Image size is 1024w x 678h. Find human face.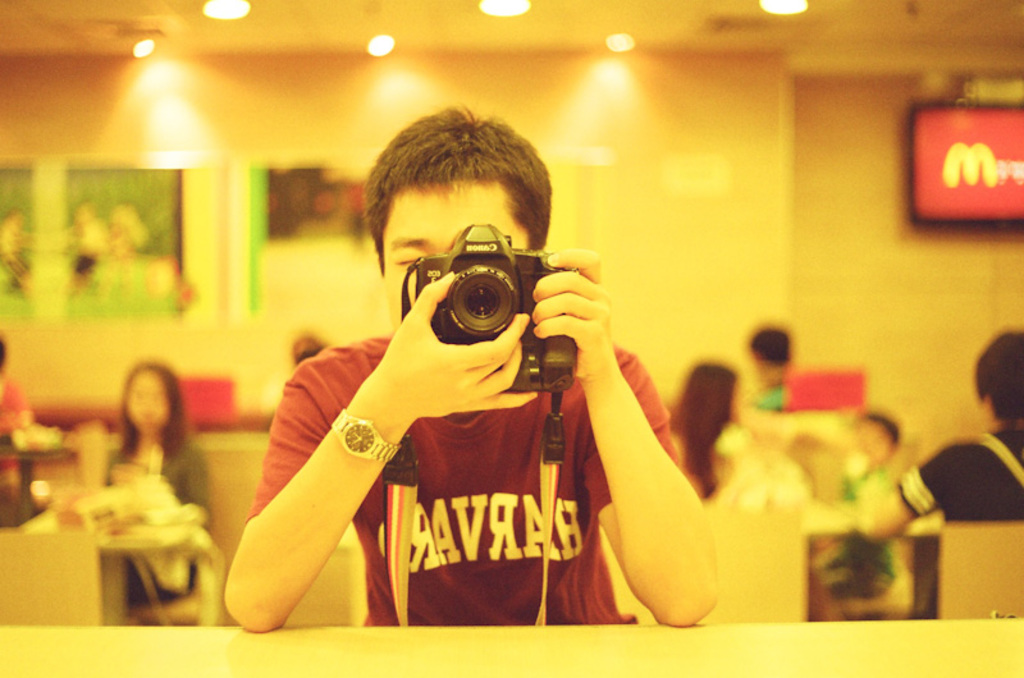
384 180 532 331.
